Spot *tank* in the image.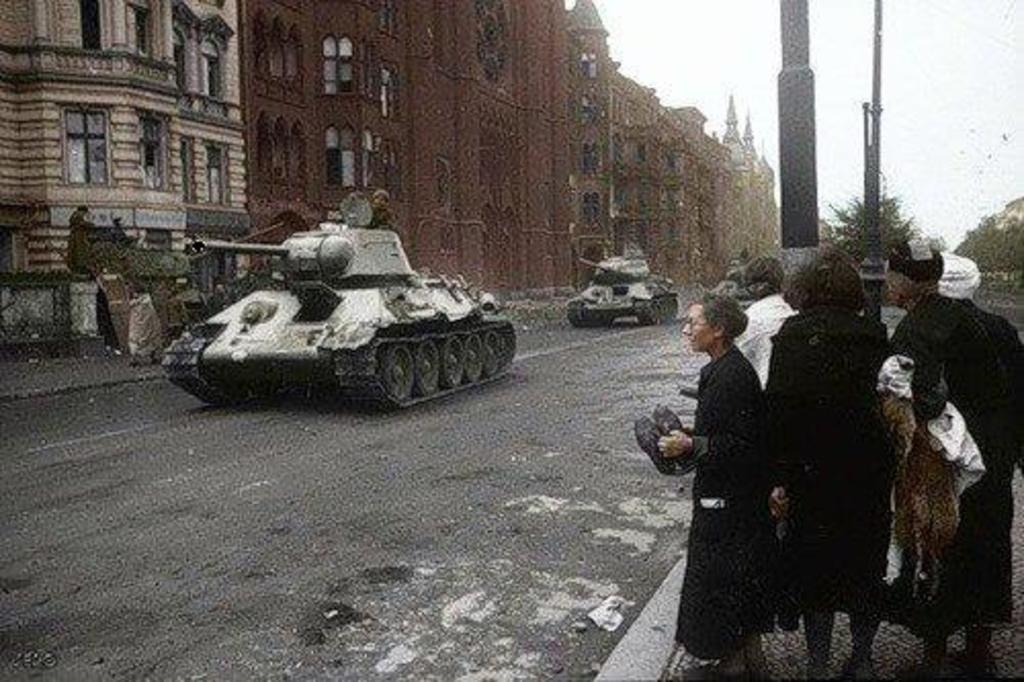
*tank* found at [565, 250, 682, 328].
